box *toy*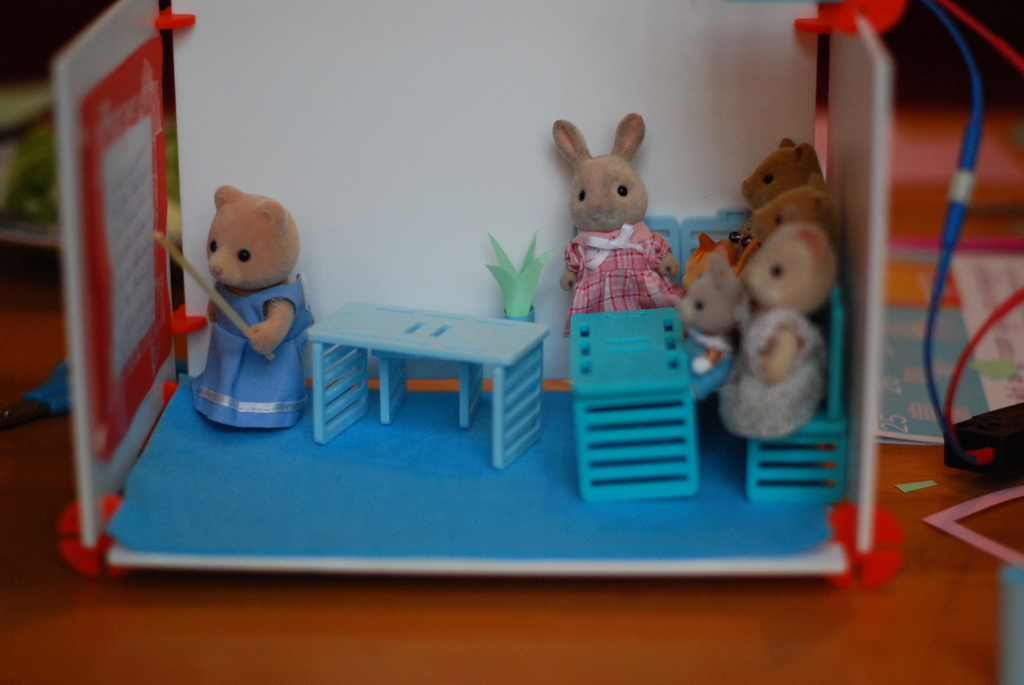
[673, 248, 743, 403]
